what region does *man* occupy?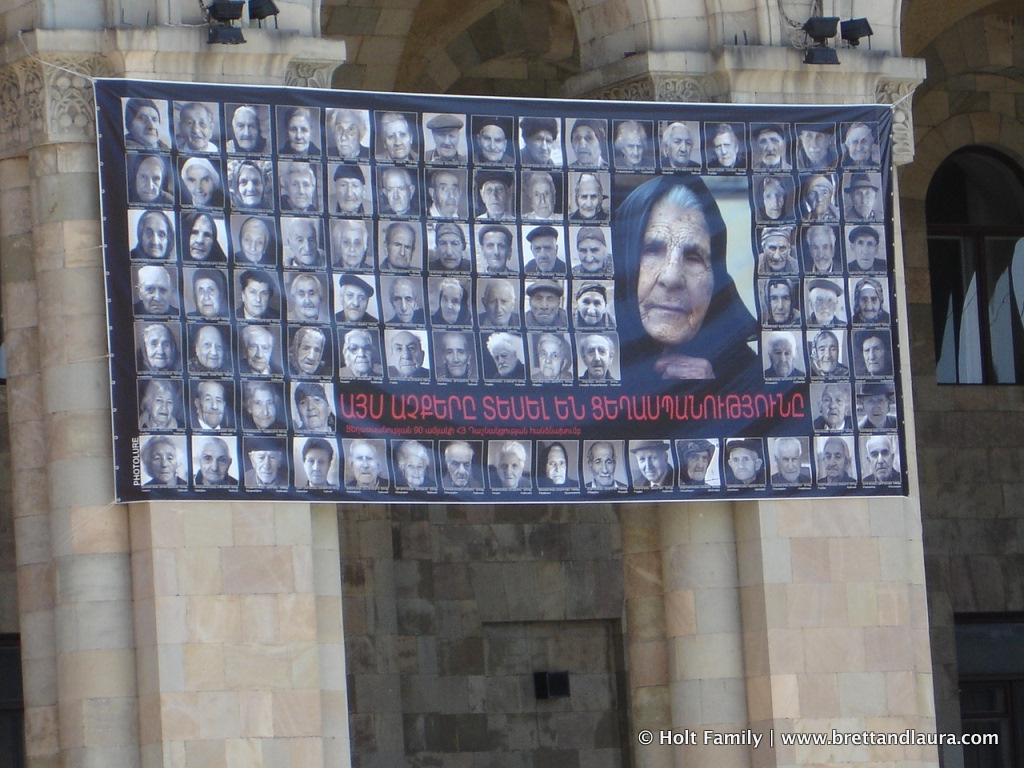
(660, 124, 705, 168).
